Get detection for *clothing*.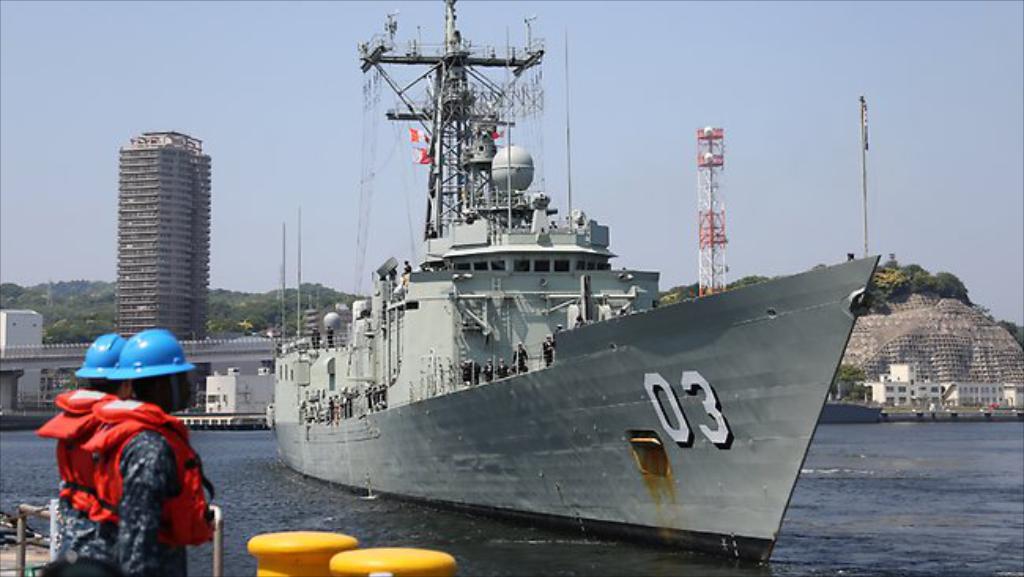
Detection: 82 400 214 575.
